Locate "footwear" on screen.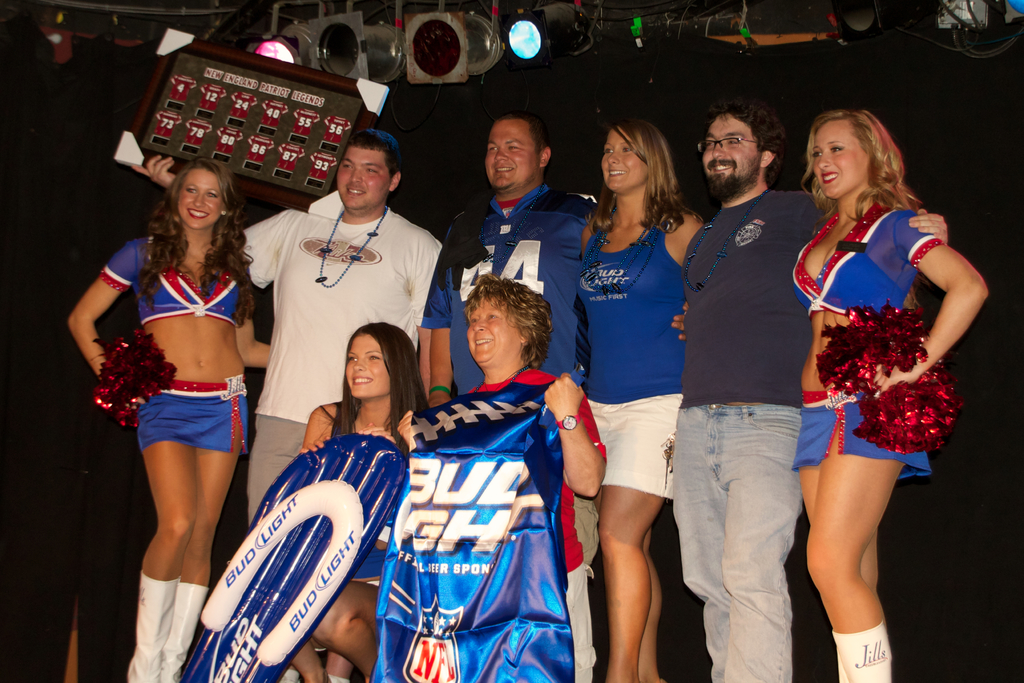
On screen at region(125, 570, 182, 682).
